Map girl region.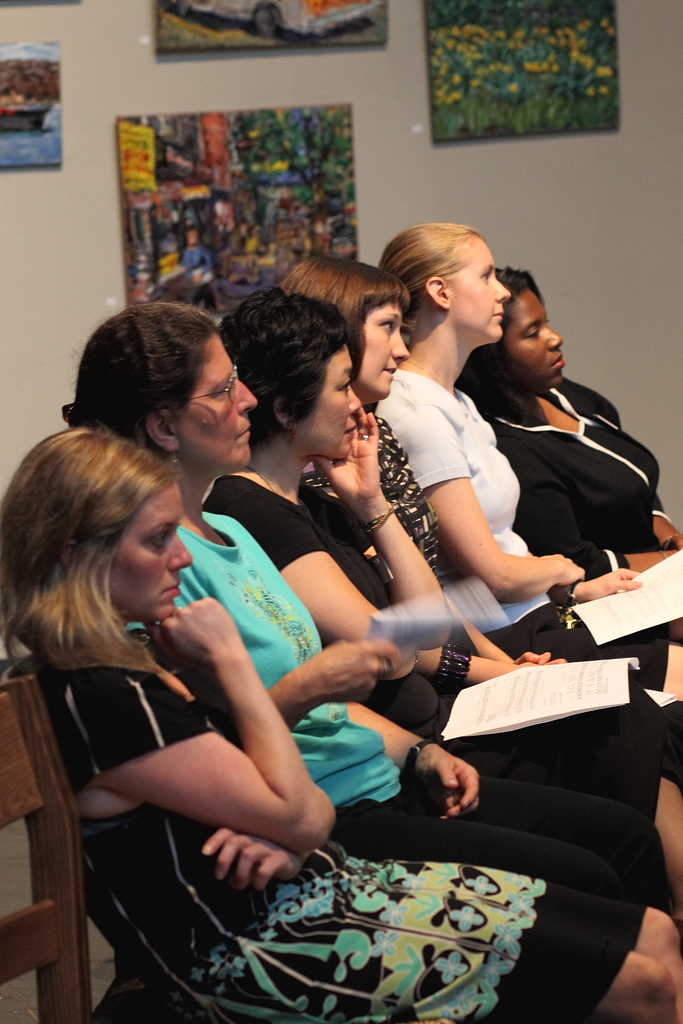
Mapped to x1=59, y1=298, x2=668, y2=931.
